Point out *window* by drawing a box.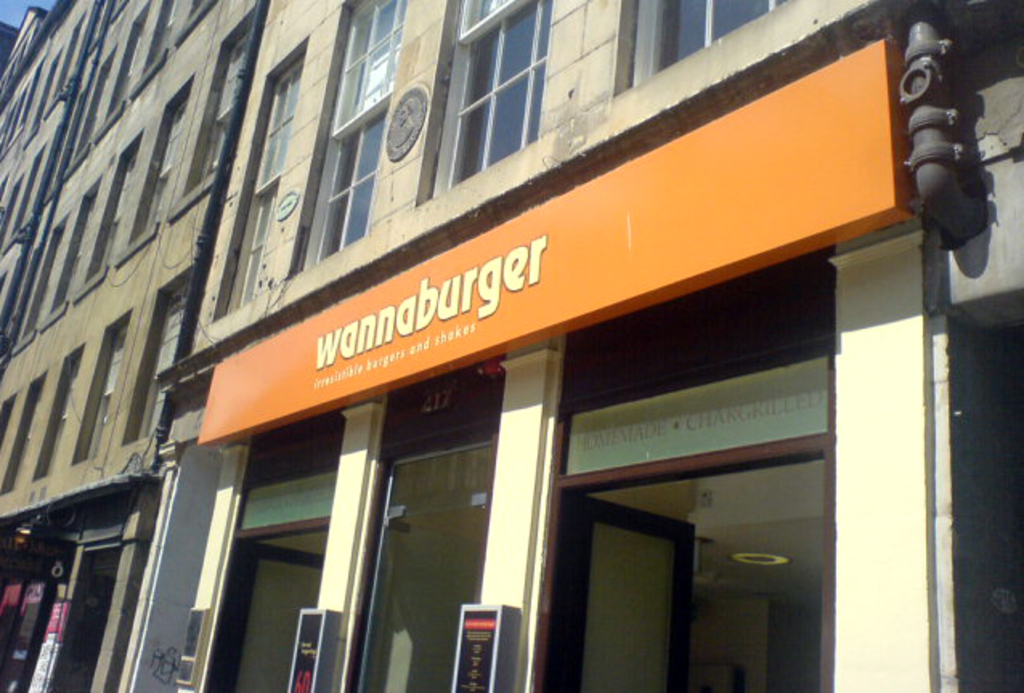
{"x1": 226, "y1": 193, "x2": 273, "y2": 306}.
